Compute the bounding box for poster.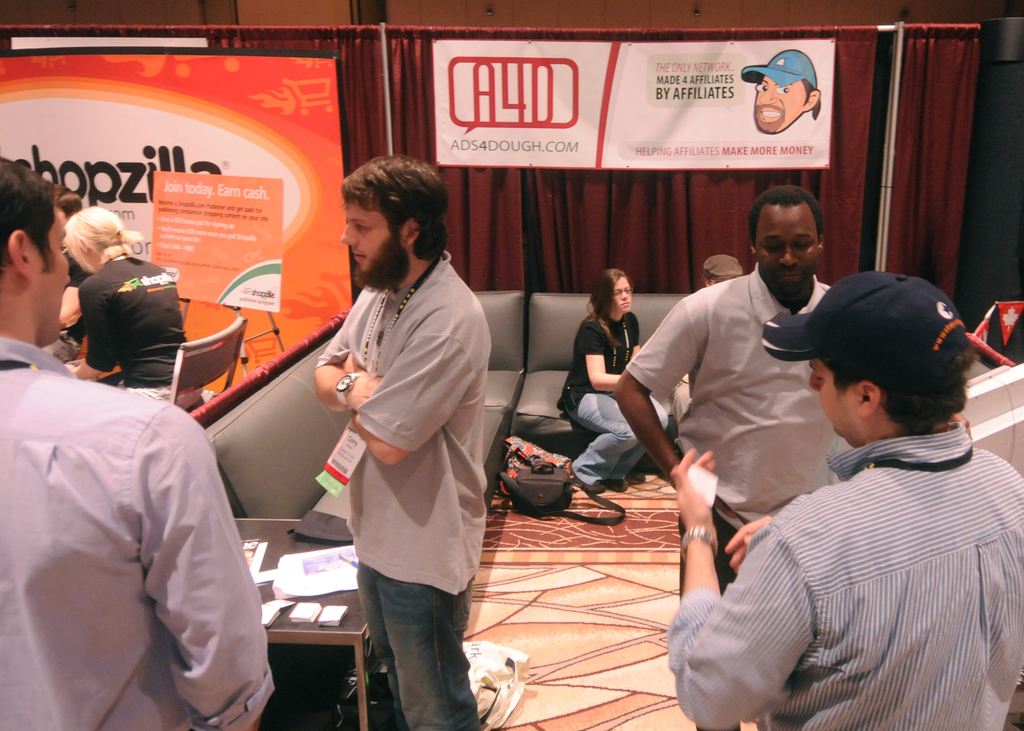
4:47:351:395.
